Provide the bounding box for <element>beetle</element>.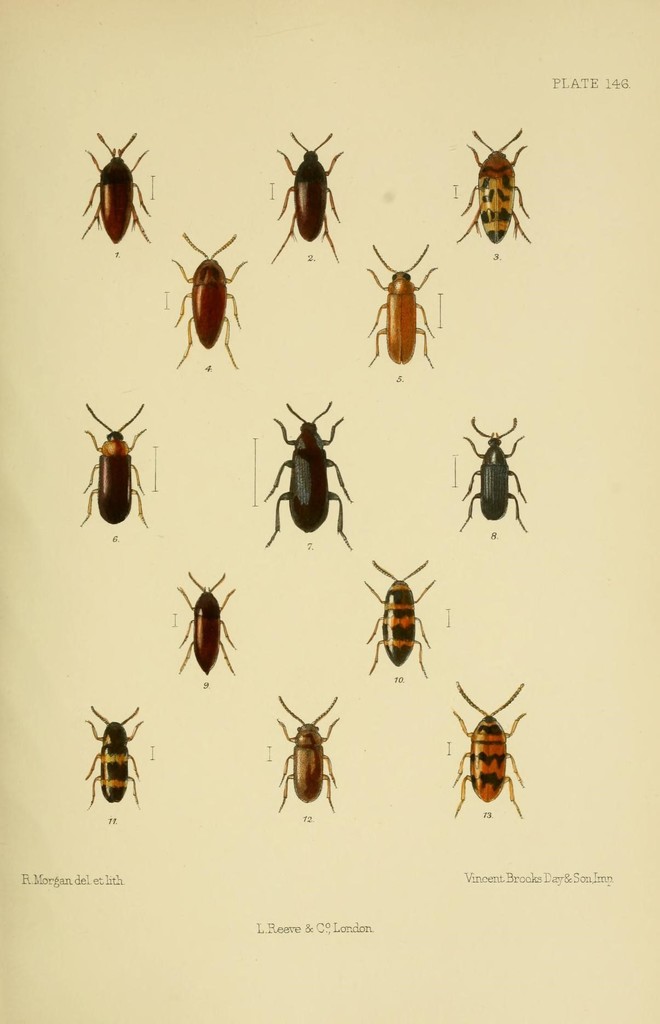
(271,129,349,273).
